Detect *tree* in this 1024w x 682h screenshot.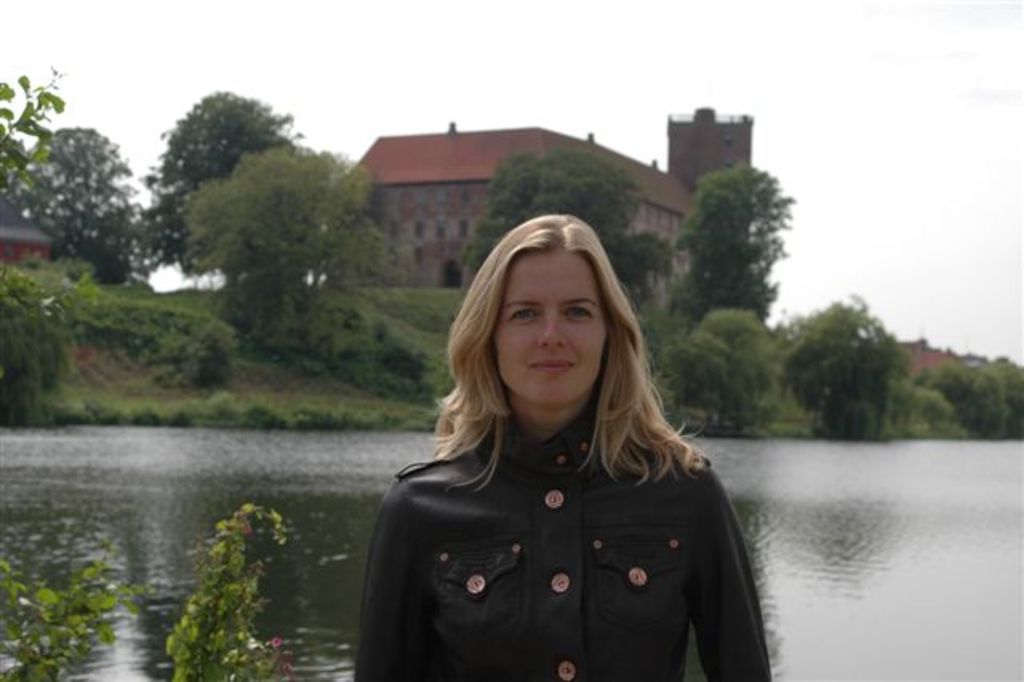
Detection: [x1=141, y1=90, x2=310, y2=219].
